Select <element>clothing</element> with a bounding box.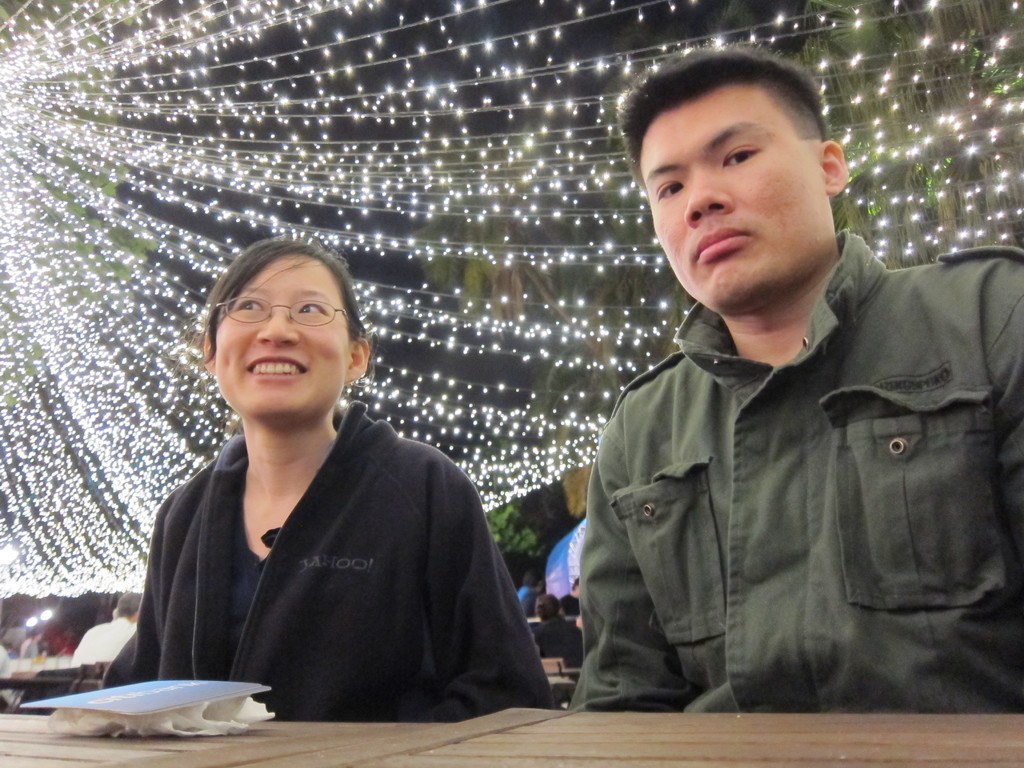
select_region(72, 618, 141, 666).
